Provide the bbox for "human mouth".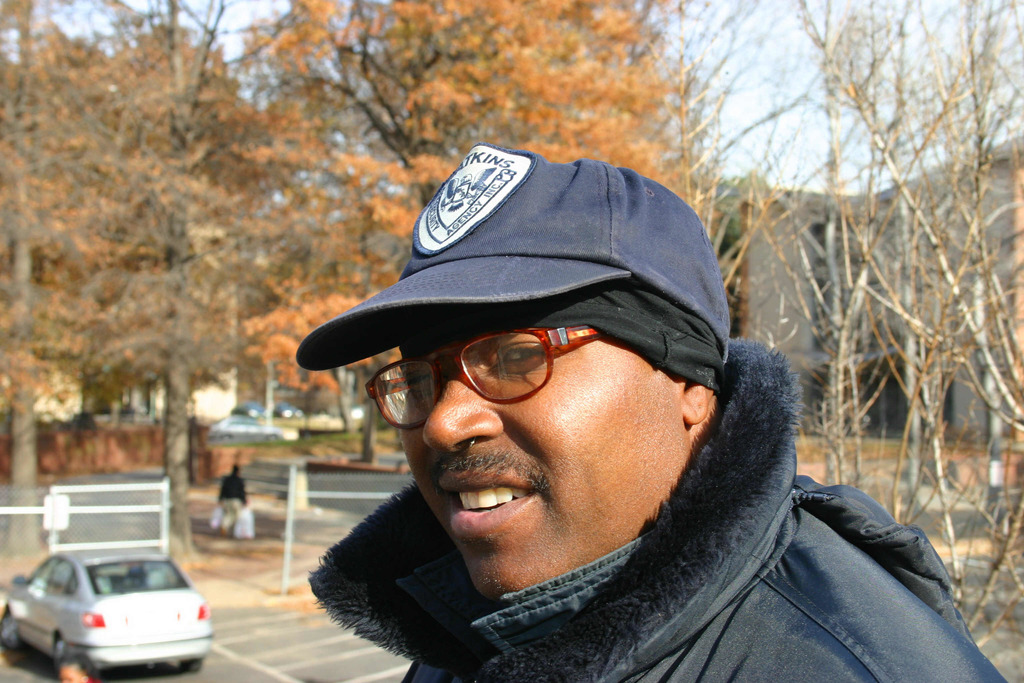
<region>433, 456, 549, 541</region>.
